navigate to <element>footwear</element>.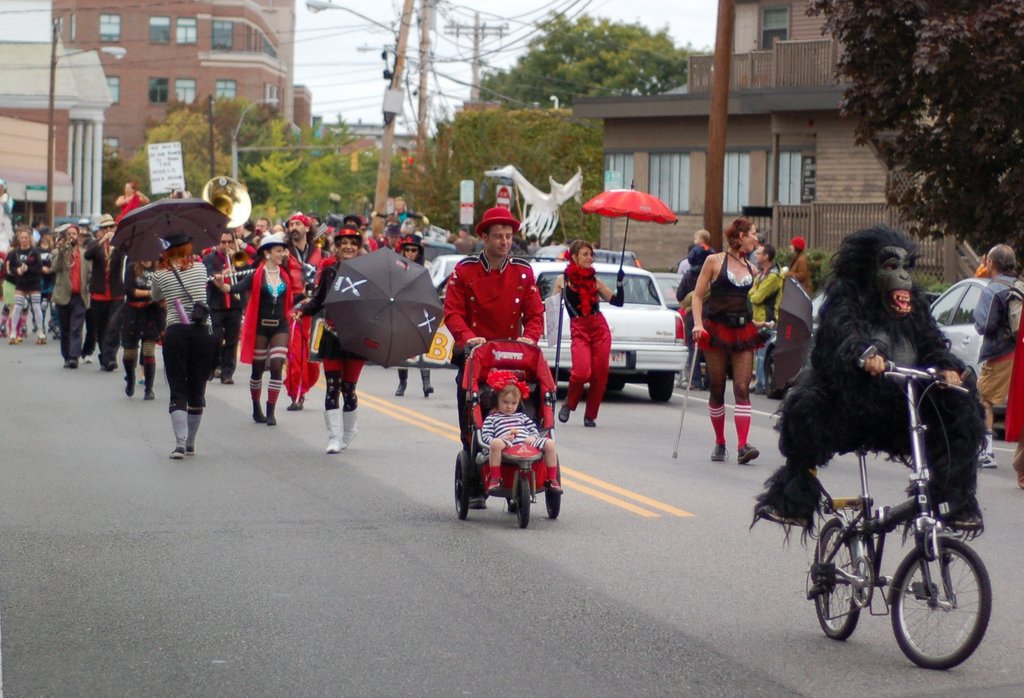
Navigation target: x1=221, y1=376, x2=235, y2=386.
